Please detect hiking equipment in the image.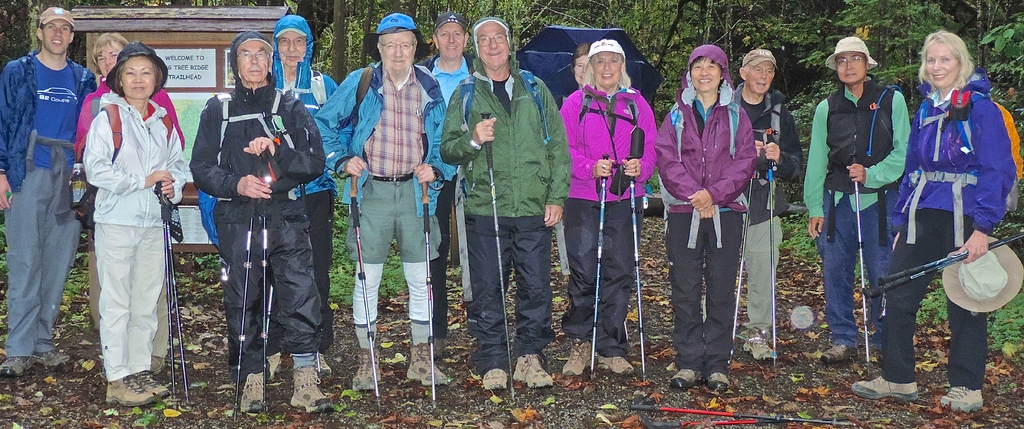
l=60, t=103, r=174, b=229.
